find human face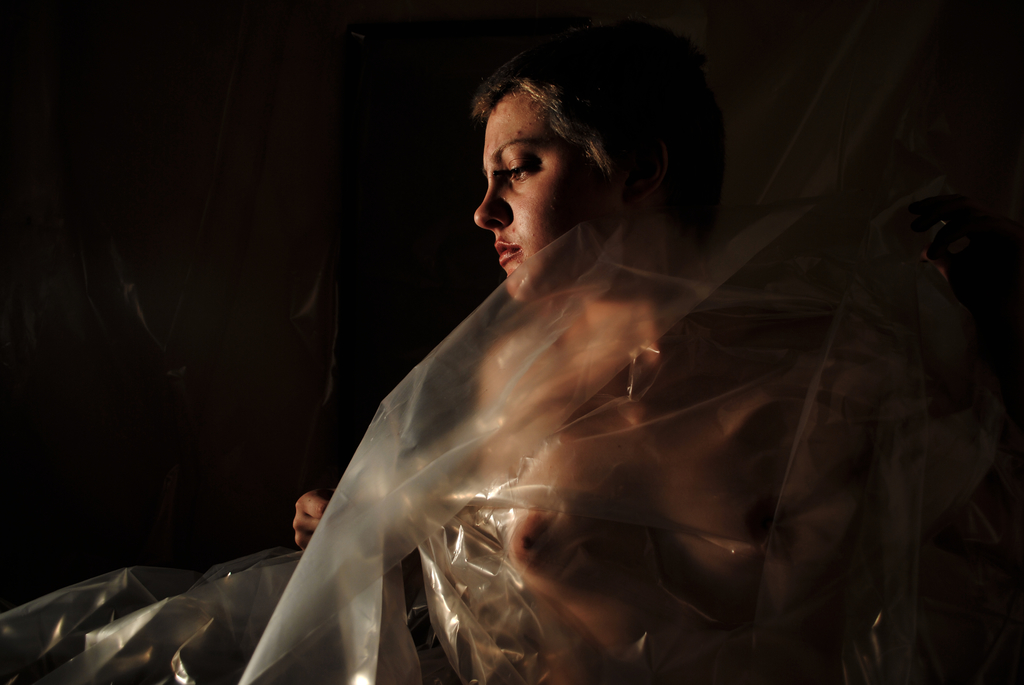
474/95/604/306
